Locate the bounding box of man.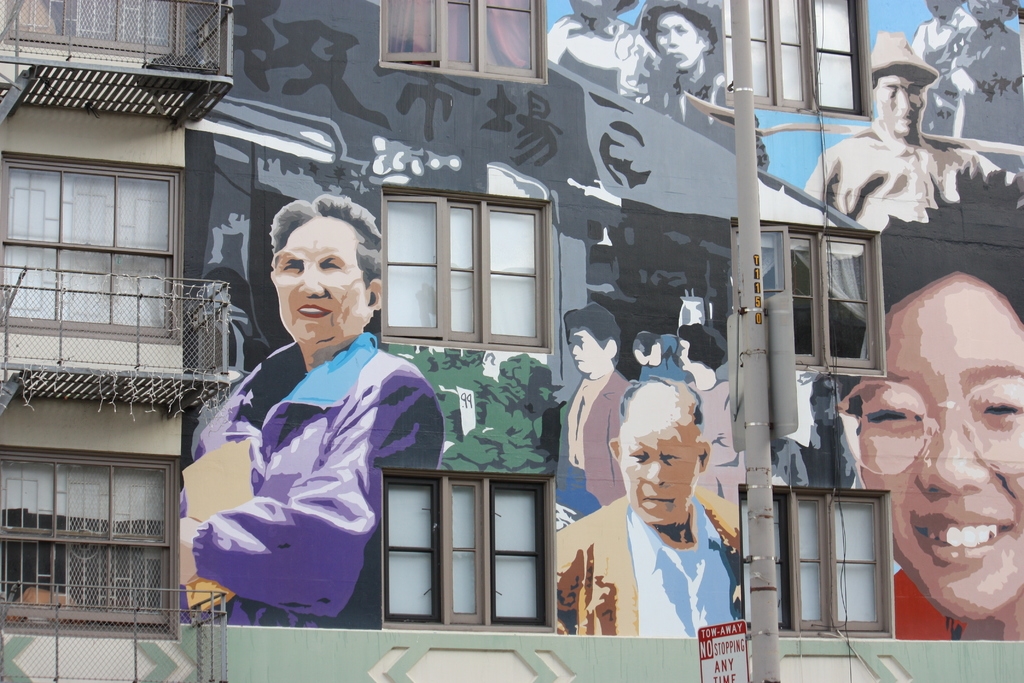
Bounding box: 173,194,446,625.
